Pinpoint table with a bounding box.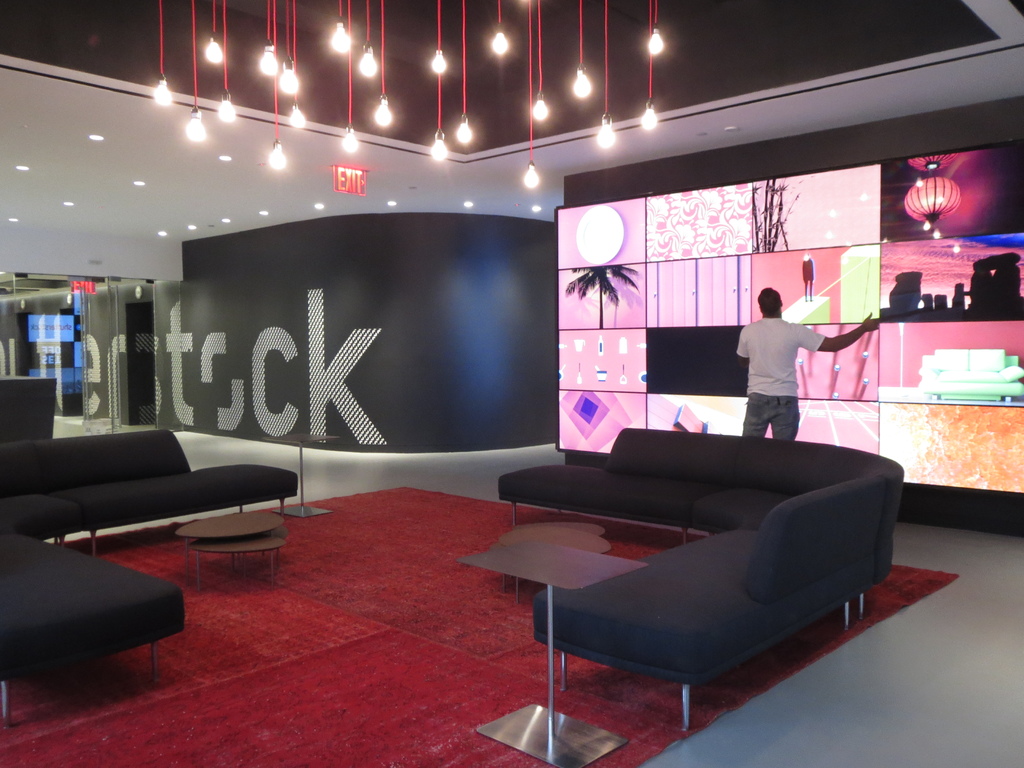
select_region(177, 511, 289, 591).
